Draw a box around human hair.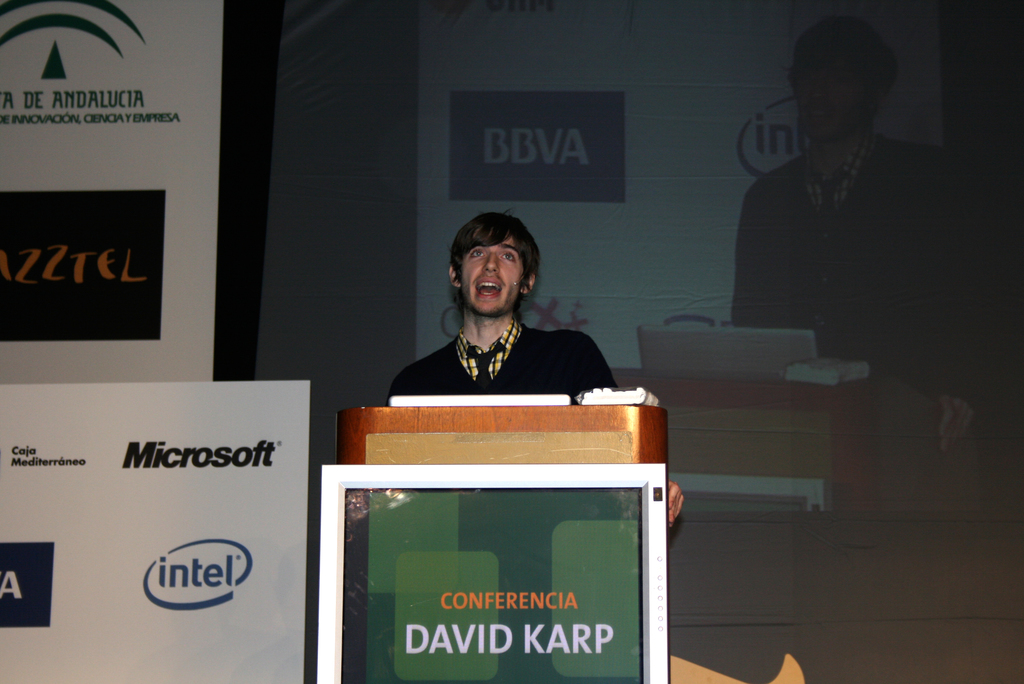
detection(781, 16, 902, 101).
